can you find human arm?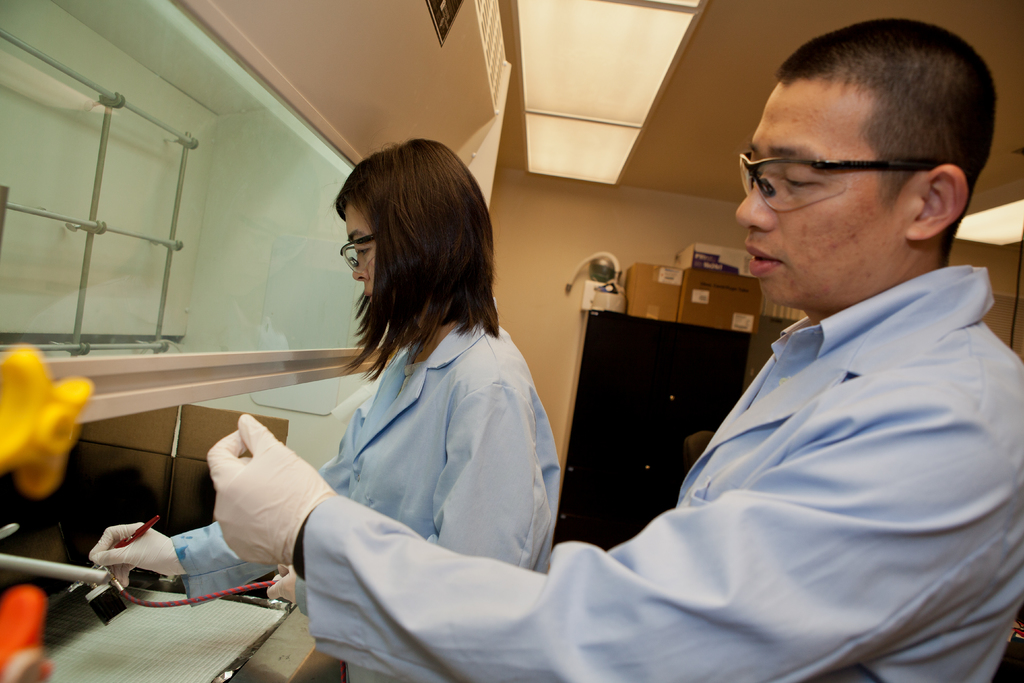
Yes, bounding box: x1=84, y1=466, x2=330, y2=593.
